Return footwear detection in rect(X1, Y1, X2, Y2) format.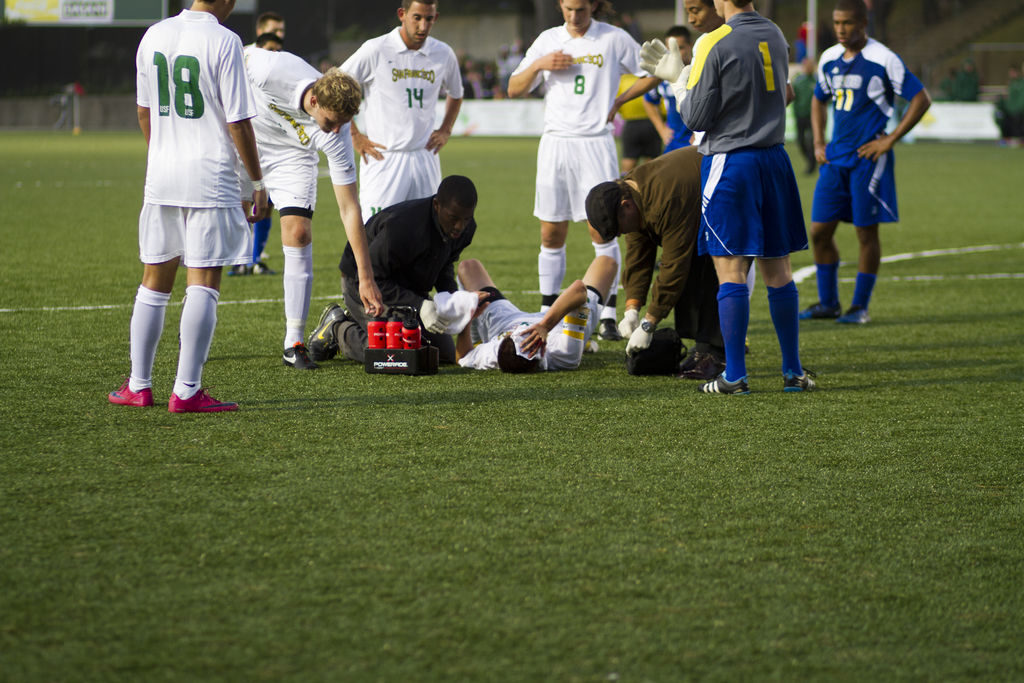
rect(694, 373, 744, 395).
